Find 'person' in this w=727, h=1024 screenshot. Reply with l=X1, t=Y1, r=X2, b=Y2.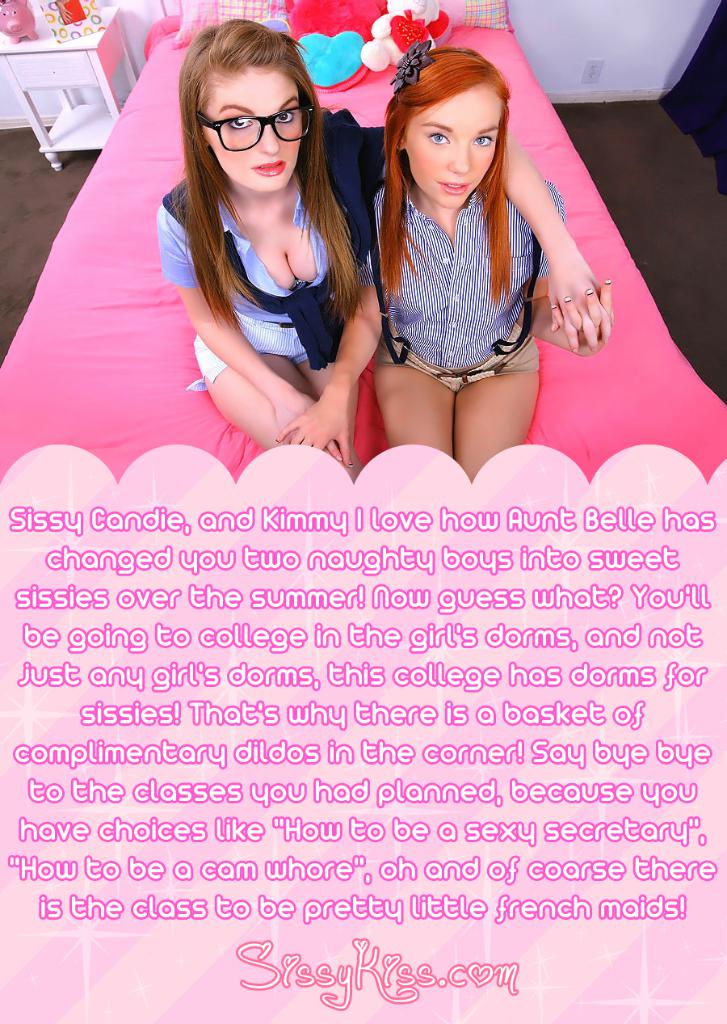
l=276, t=44, r=614, b=488.
